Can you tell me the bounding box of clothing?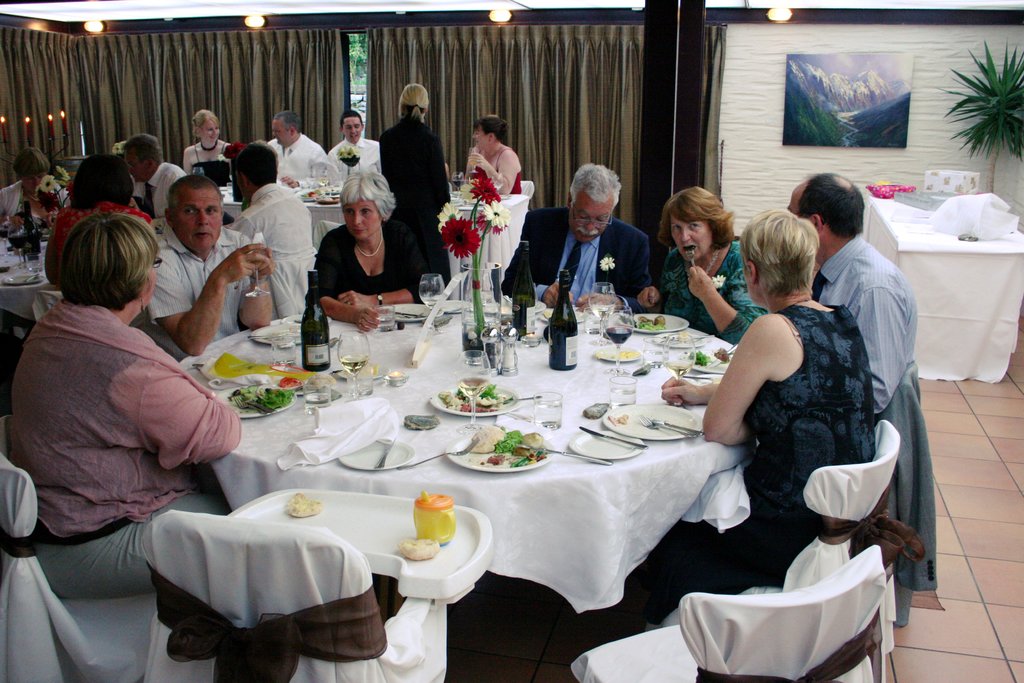
select_region(743, 302, 879, 522).
